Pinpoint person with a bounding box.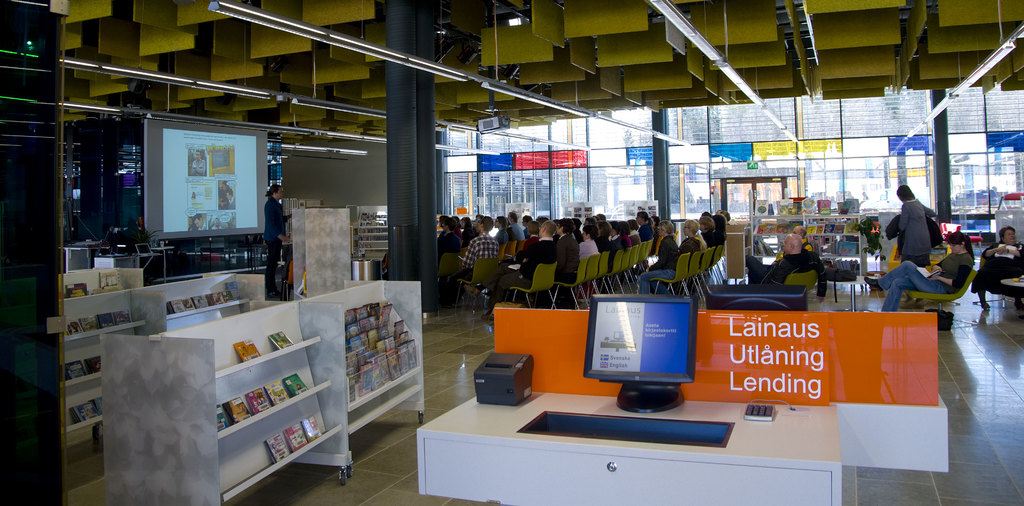
box=[644, 216, 683, 293].
